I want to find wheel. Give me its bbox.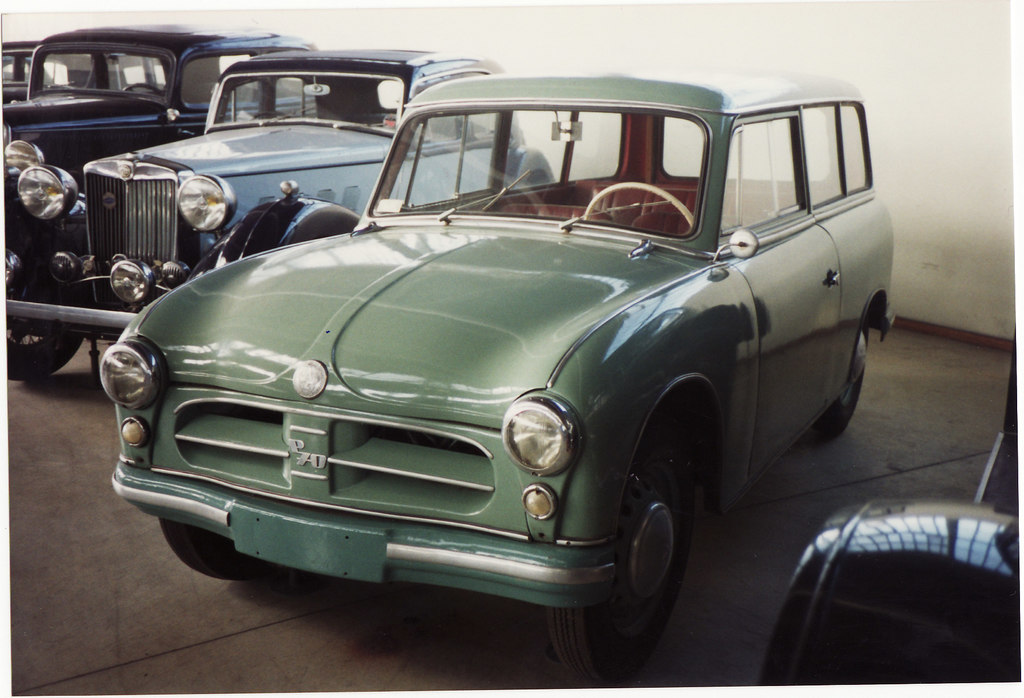
pyautogui.locateOnScreen(596, 458, 693, 669).
